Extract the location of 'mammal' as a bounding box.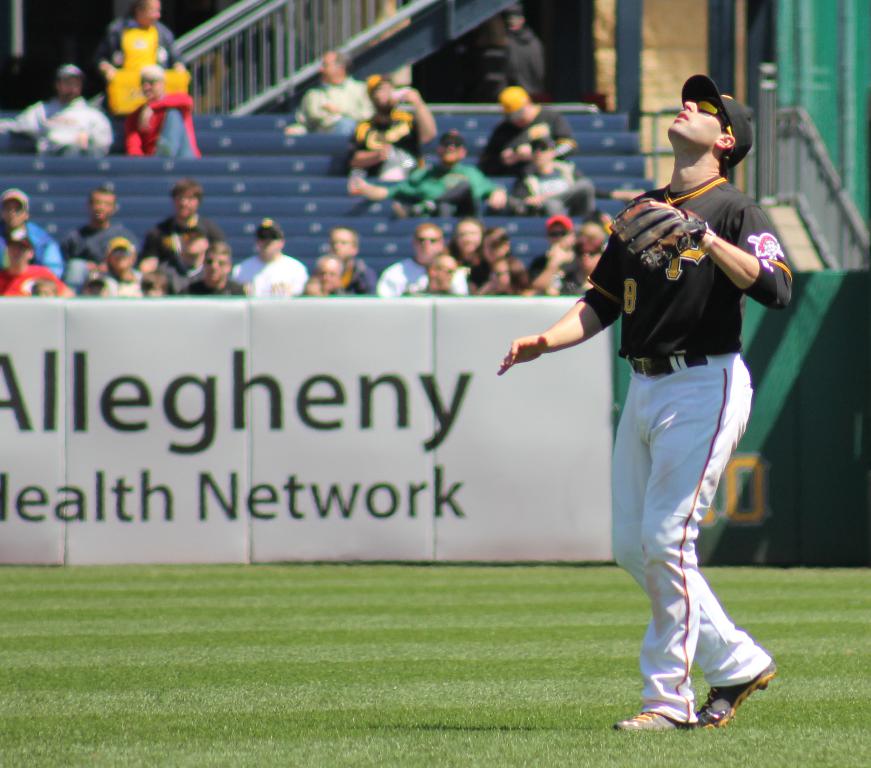
bbox=(351, 69, 443, 150).
